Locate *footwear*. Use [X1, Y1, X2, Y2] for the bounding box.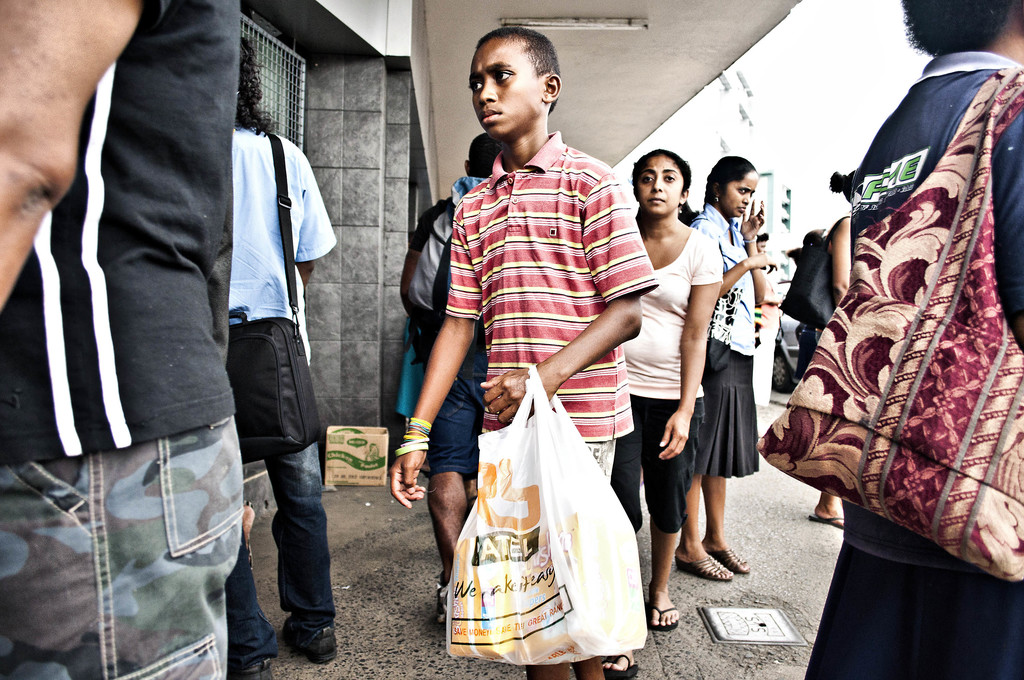
[603, 651, 637, 679].
